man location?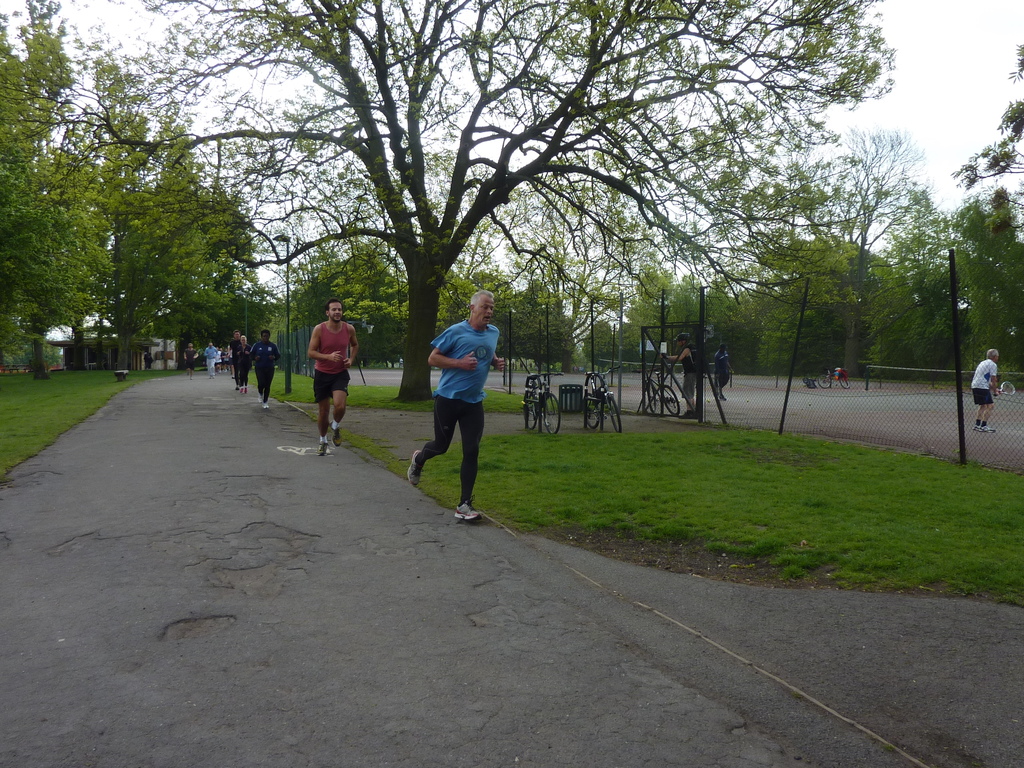
detection(408, 289, 504, 520)
